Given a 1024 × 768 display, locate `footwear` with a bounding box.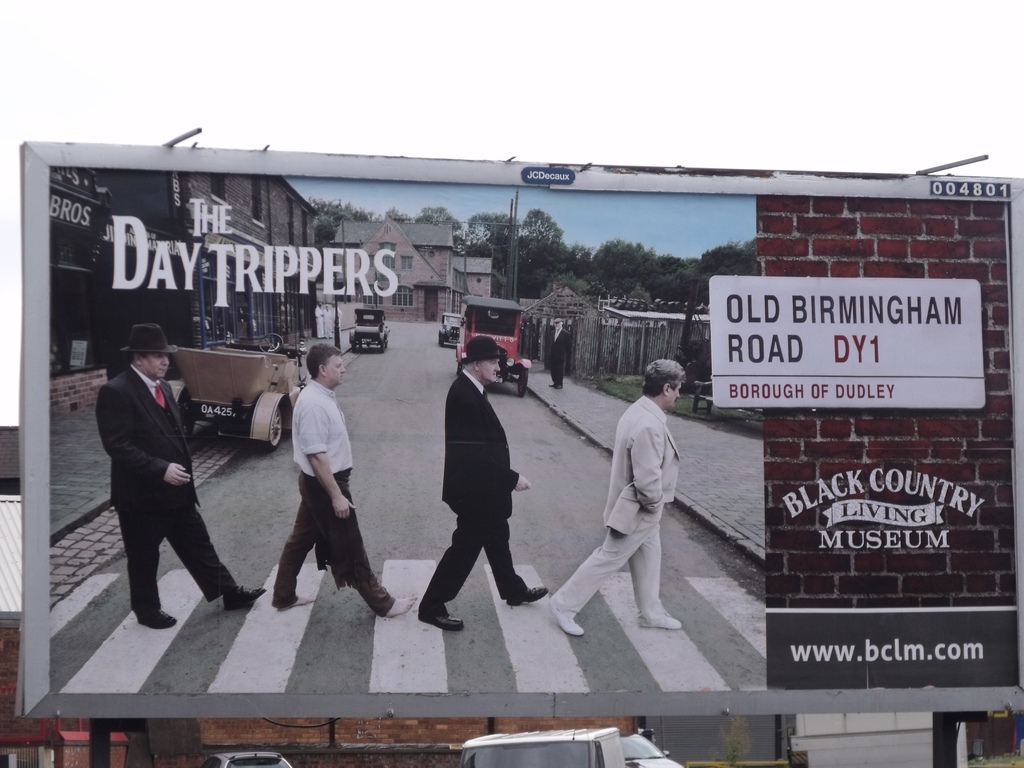
Located: (642,615,684,631).
